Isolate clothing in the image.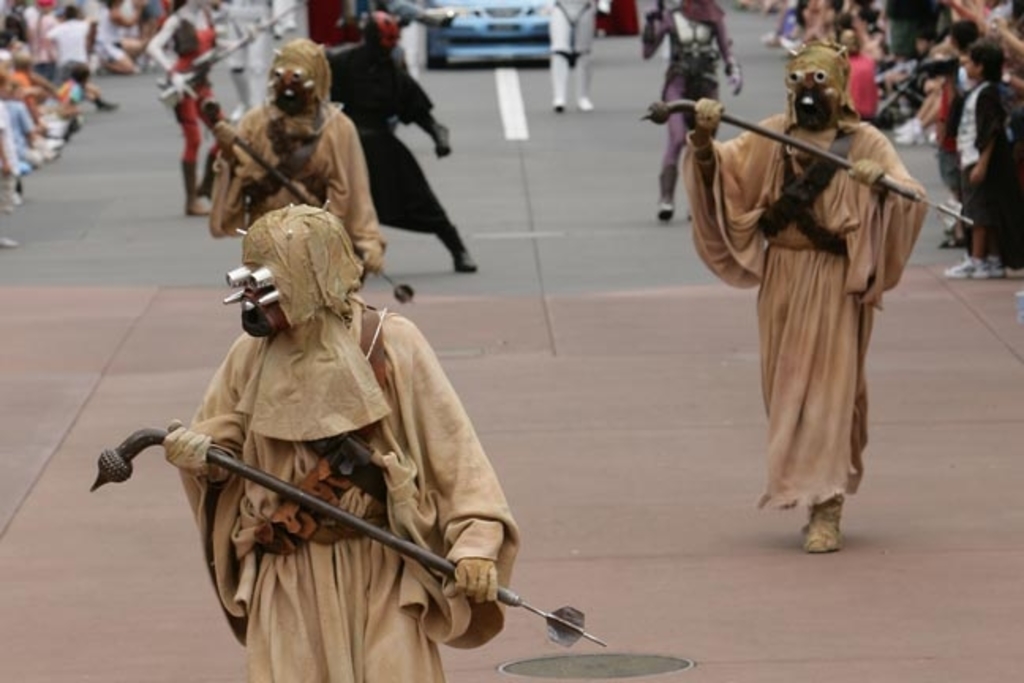
Isolated region: <box>329,33,466,258</box>.
